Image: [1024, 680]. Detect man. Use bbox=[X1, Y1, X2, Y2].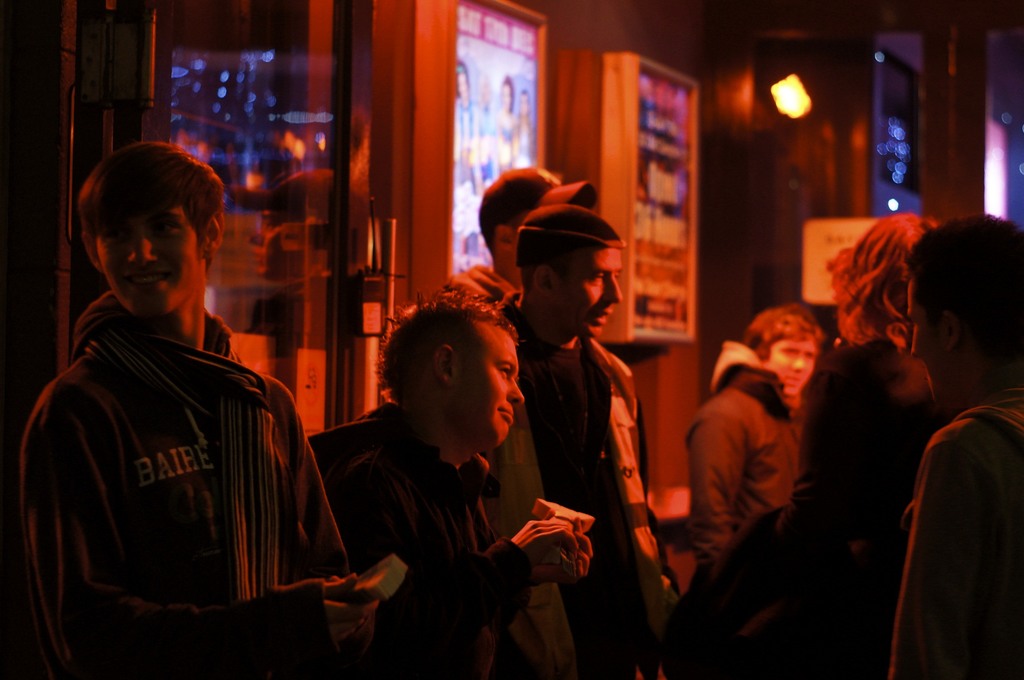
bbox=[866, 206, 1023, 679].
